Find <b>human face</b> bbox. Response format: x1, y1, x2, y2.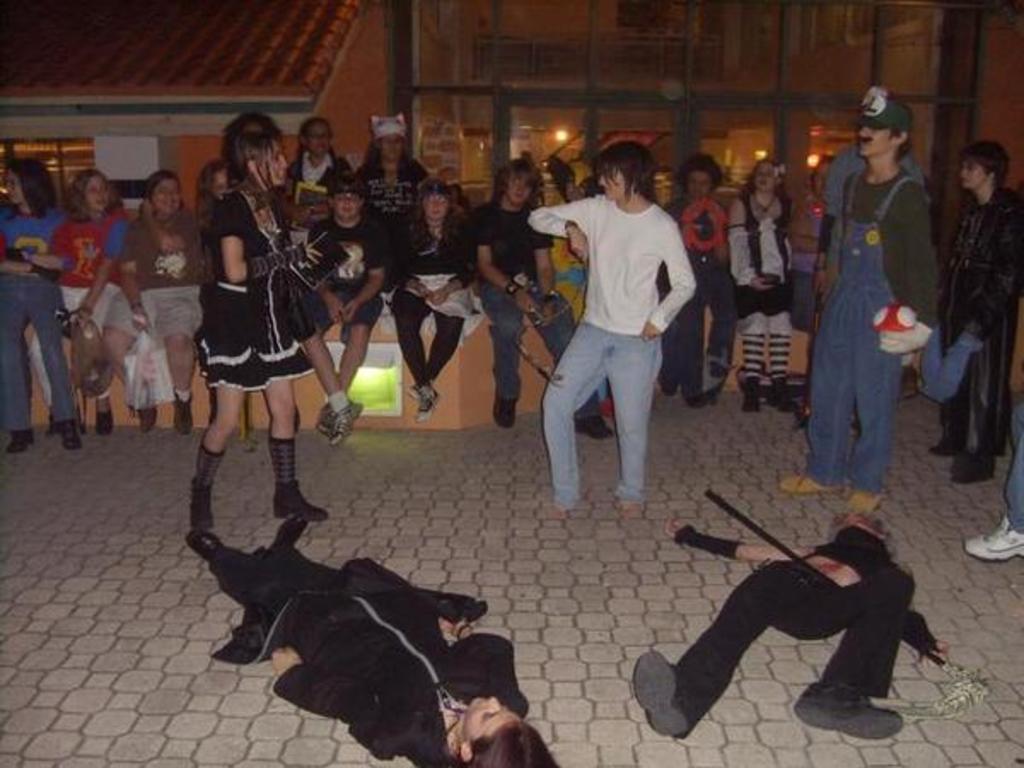
333, 189, 364, 222.
